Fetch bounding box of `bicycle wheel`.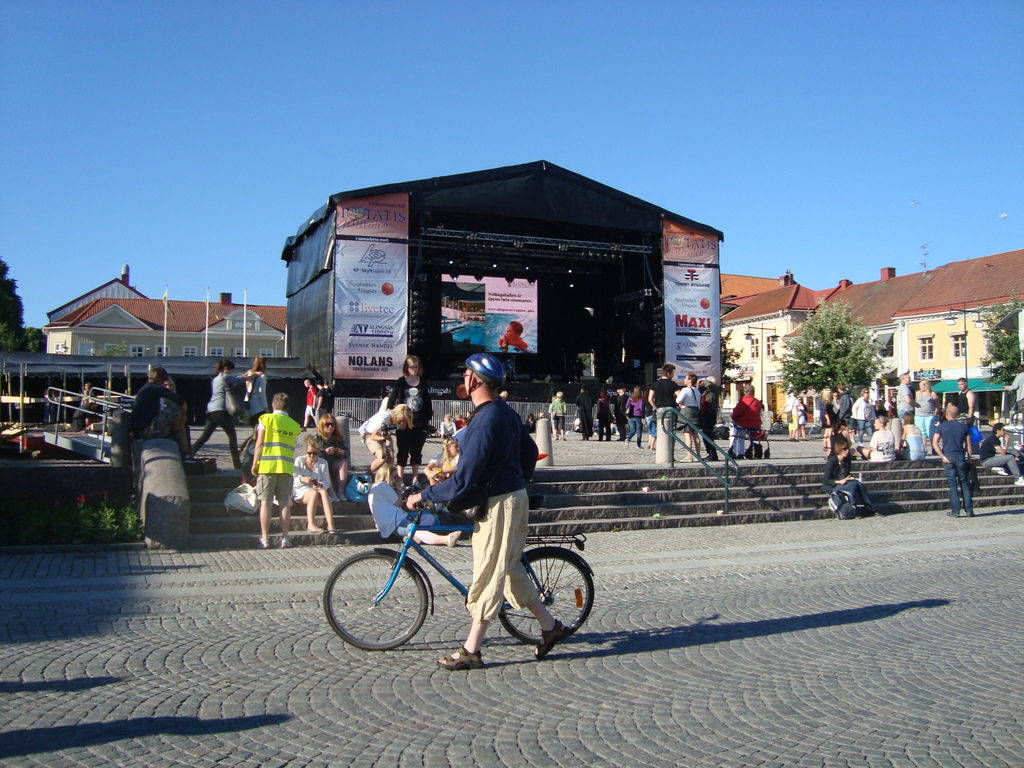
Bbox: 337:559:431:655.
